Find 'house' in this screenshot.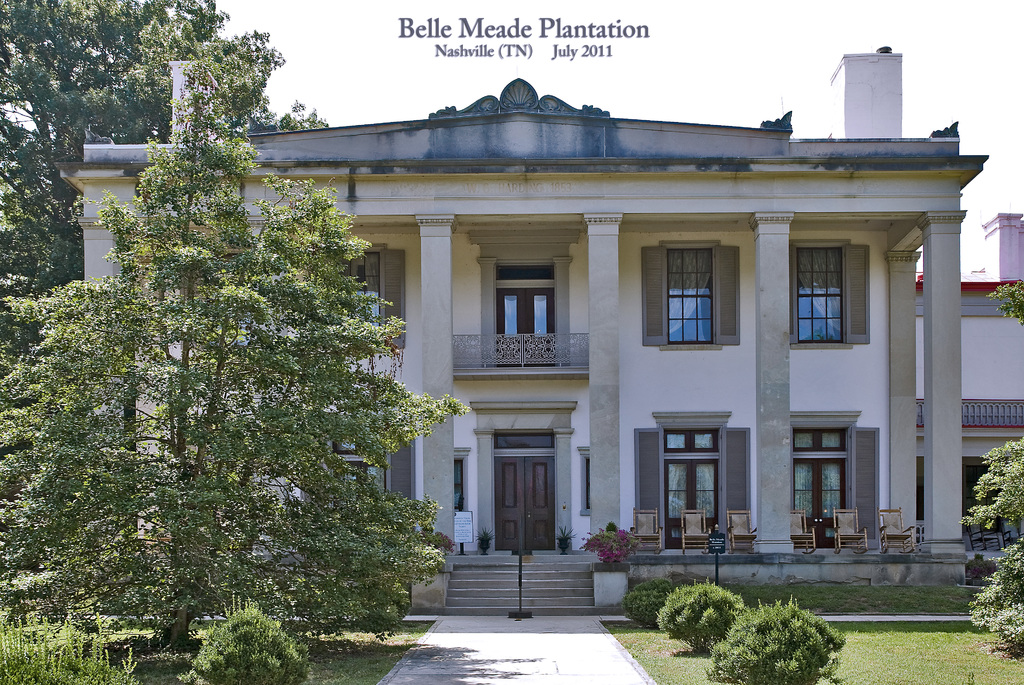
The bounding box for 'house' is 50/59/984/614.
